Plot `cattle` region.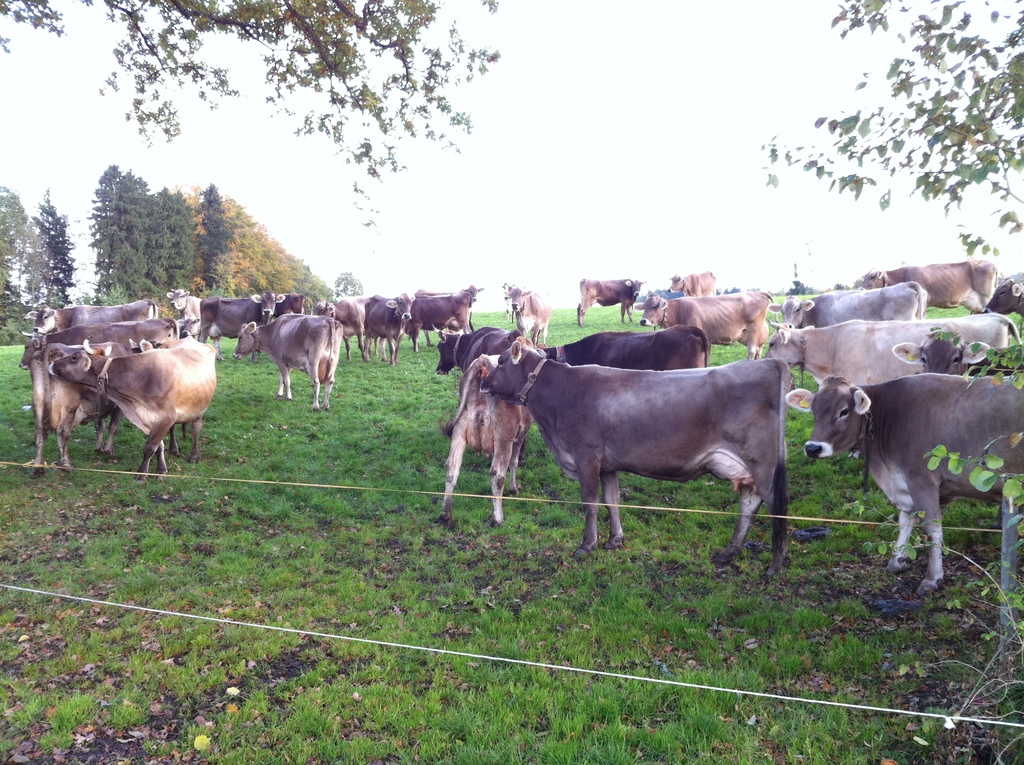
Plotted at <region>15, 329, 131, 477</region>.
